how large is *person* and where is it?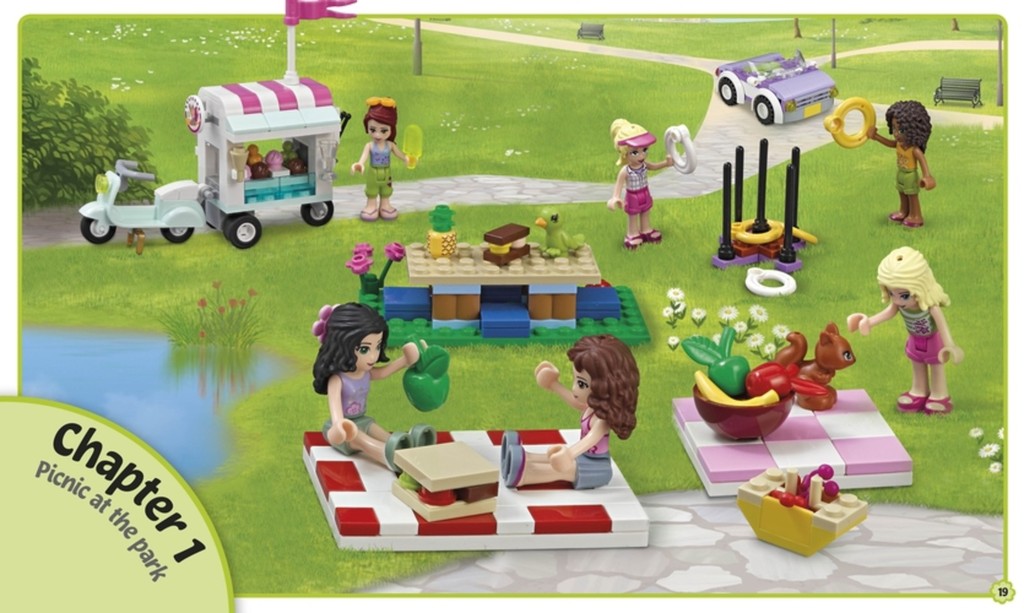
Bounding box: 311:301:437:474.
